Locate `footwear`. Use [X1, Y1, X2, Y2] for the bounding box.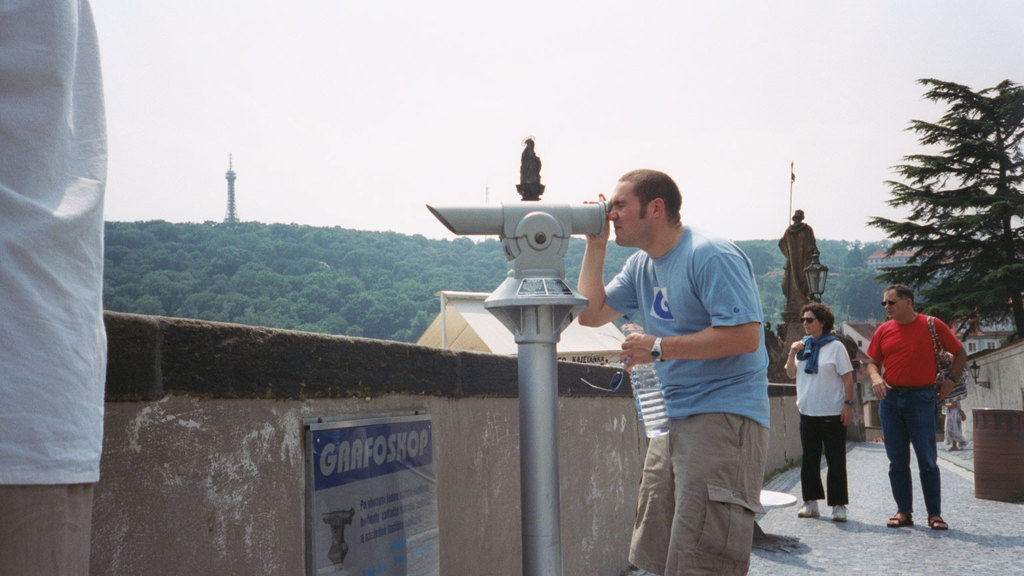
[795, 497, 821, 523].
